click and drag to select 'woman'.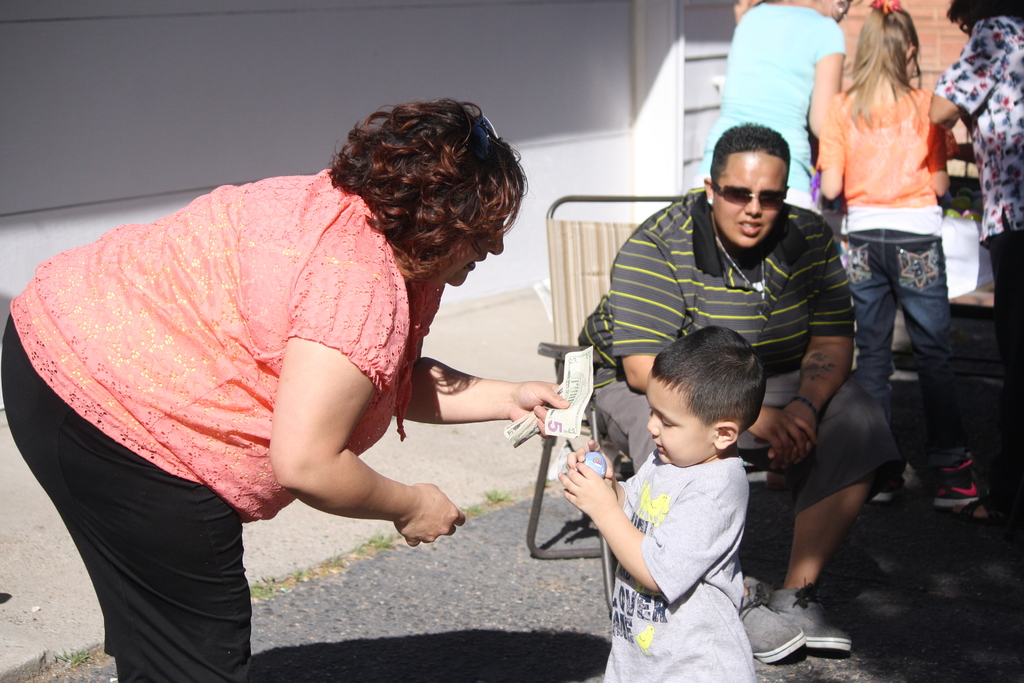
Selection: Rect(33, 104, 577, 654).
